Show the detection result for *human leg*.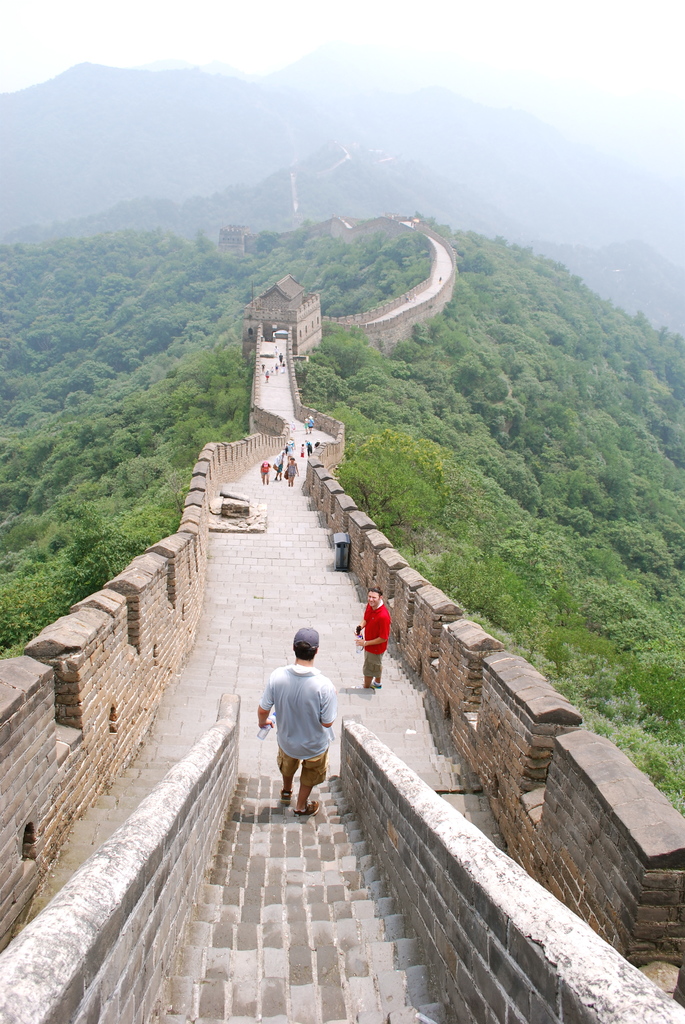
(297,756,326,817).
